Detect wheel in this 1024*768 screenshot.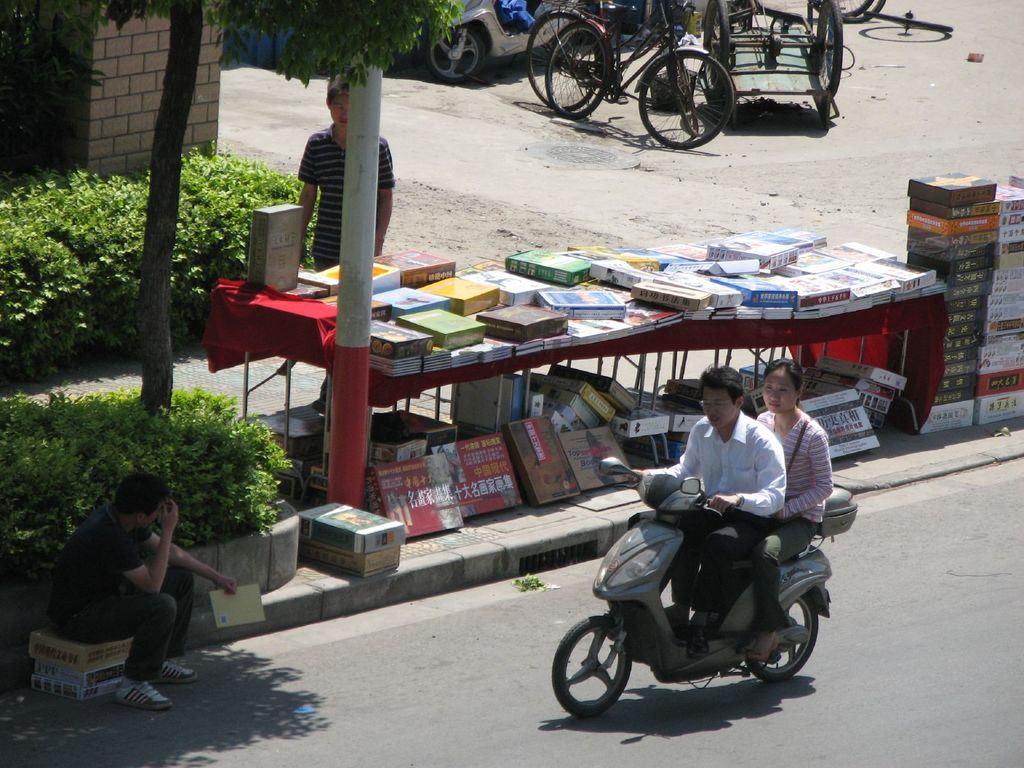
Detection: (641,50,738,149).
